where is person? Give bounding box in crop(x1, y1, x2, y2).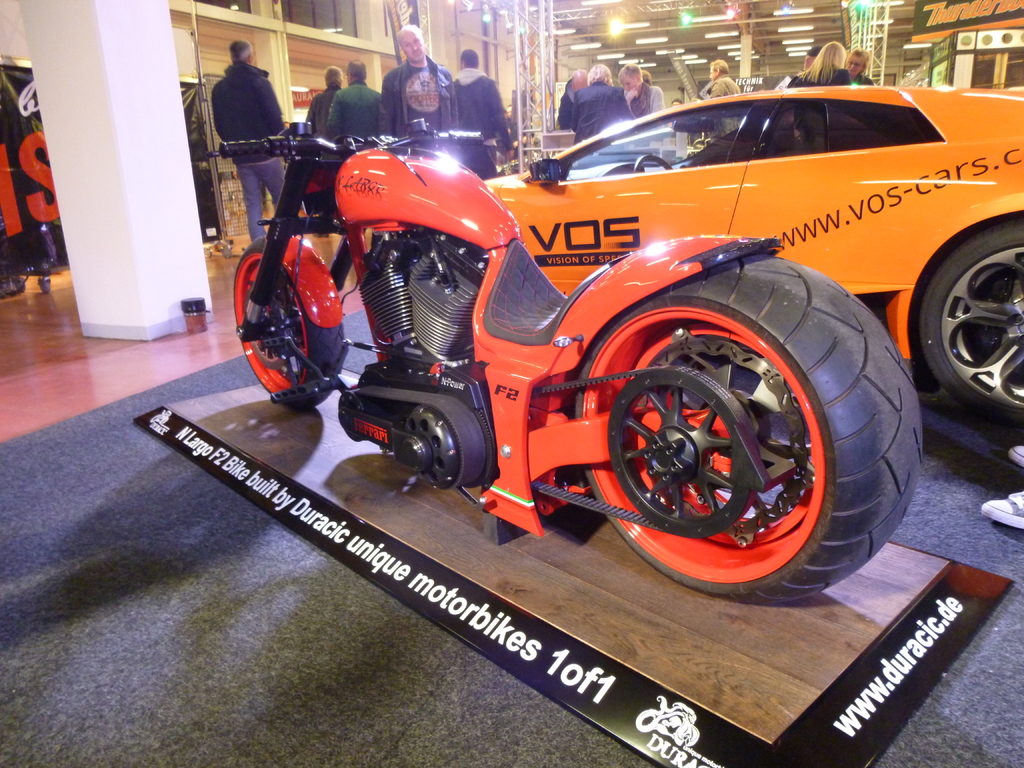
crop(565, 63, 640, 148).
